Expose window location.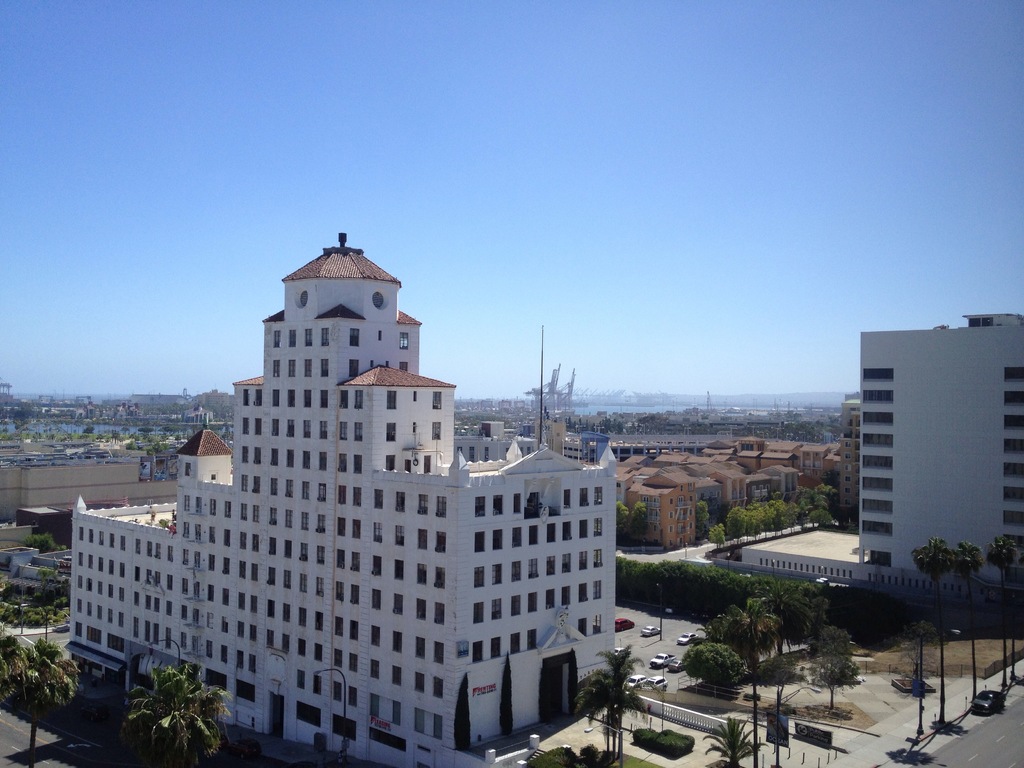
Exposed at 316, 545, 324, 564.
